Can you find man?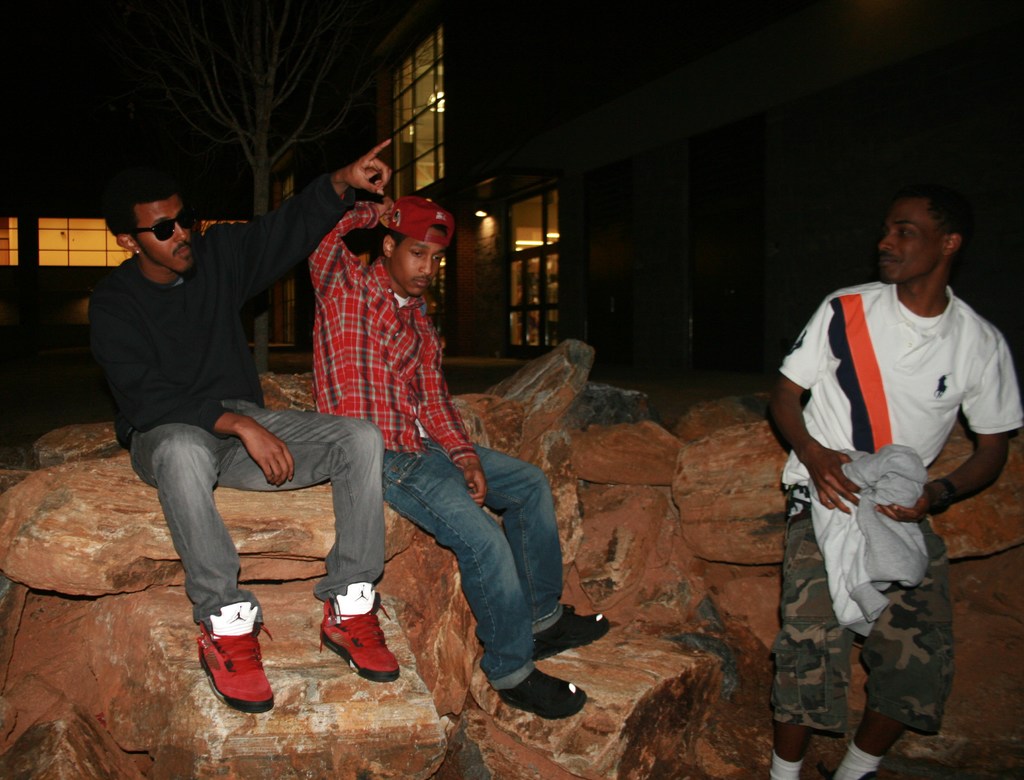
Yes, bounding box: (left=307, top=196, right=612, bottom=720).
